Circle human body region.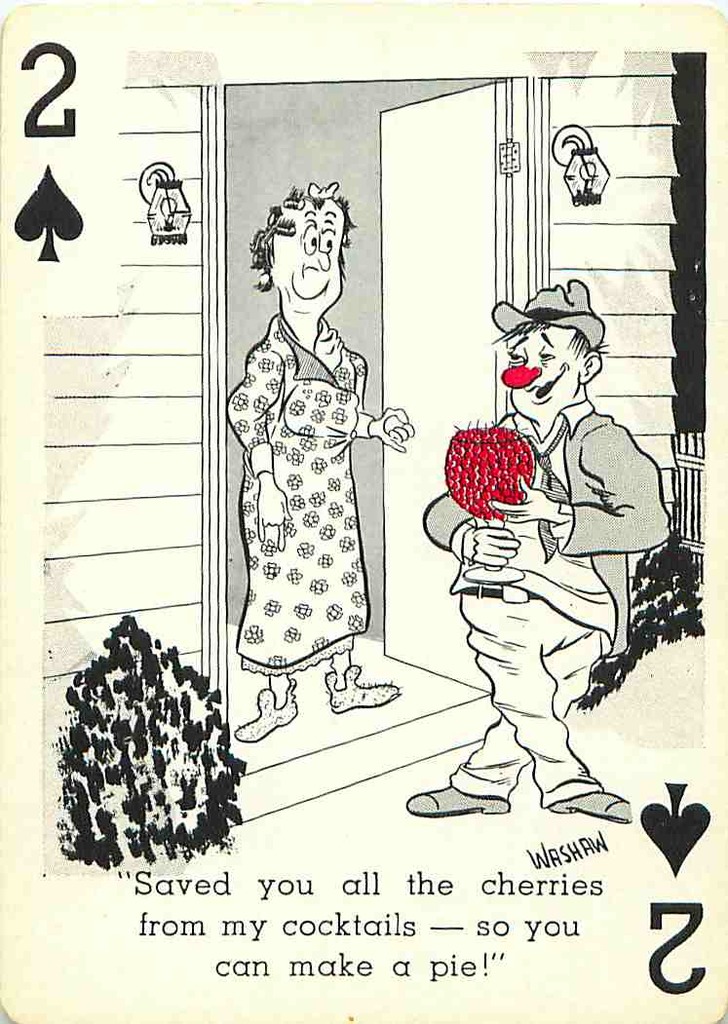
Region: 405:279:666:815.
